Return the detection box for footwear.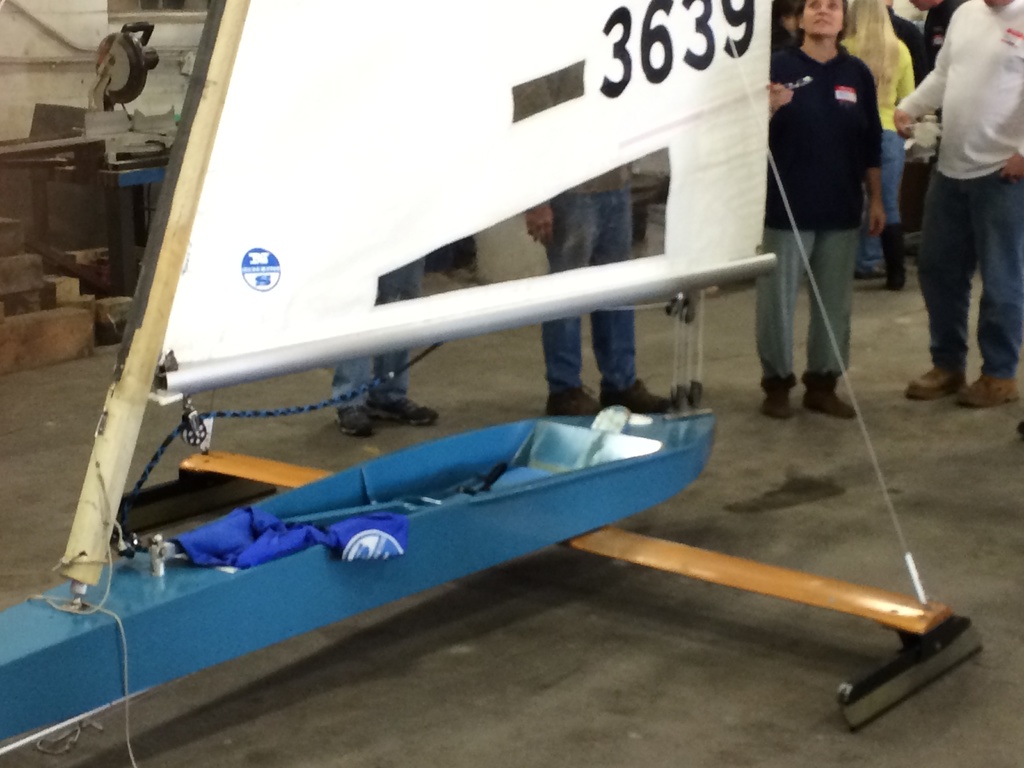
<box>962,379,1023,406</box>.
